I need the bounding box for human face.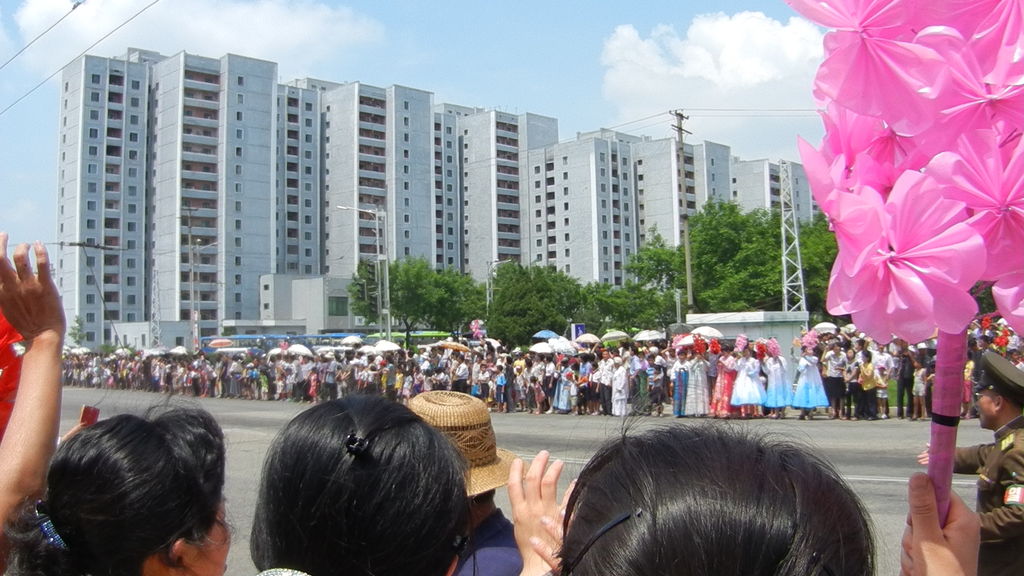
Here it is: 195,488,228,575.
